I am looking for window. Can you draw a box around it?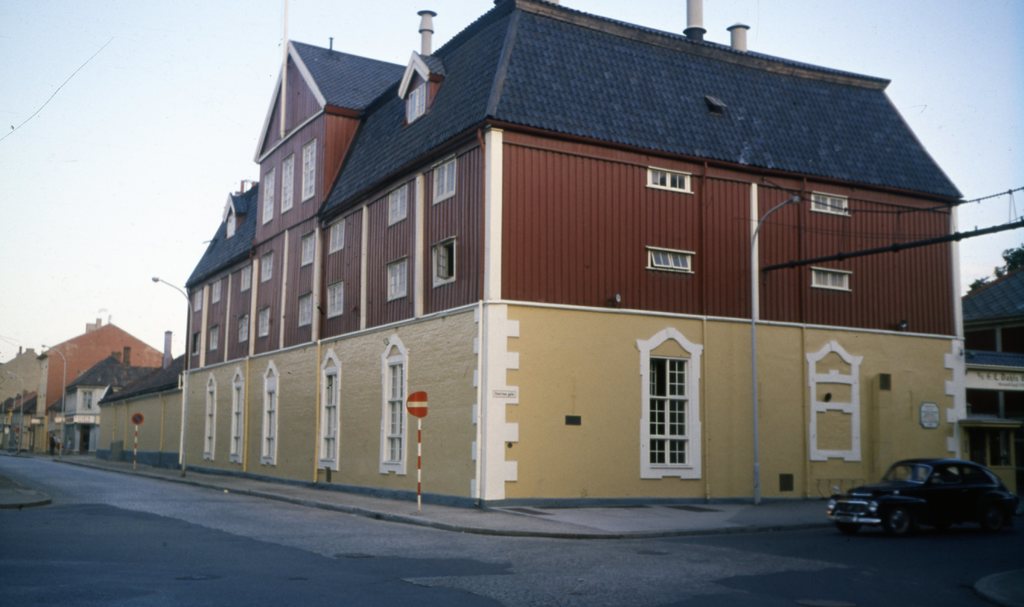
Sure, the bounding box is Rect(376, 342, 412, 478).
